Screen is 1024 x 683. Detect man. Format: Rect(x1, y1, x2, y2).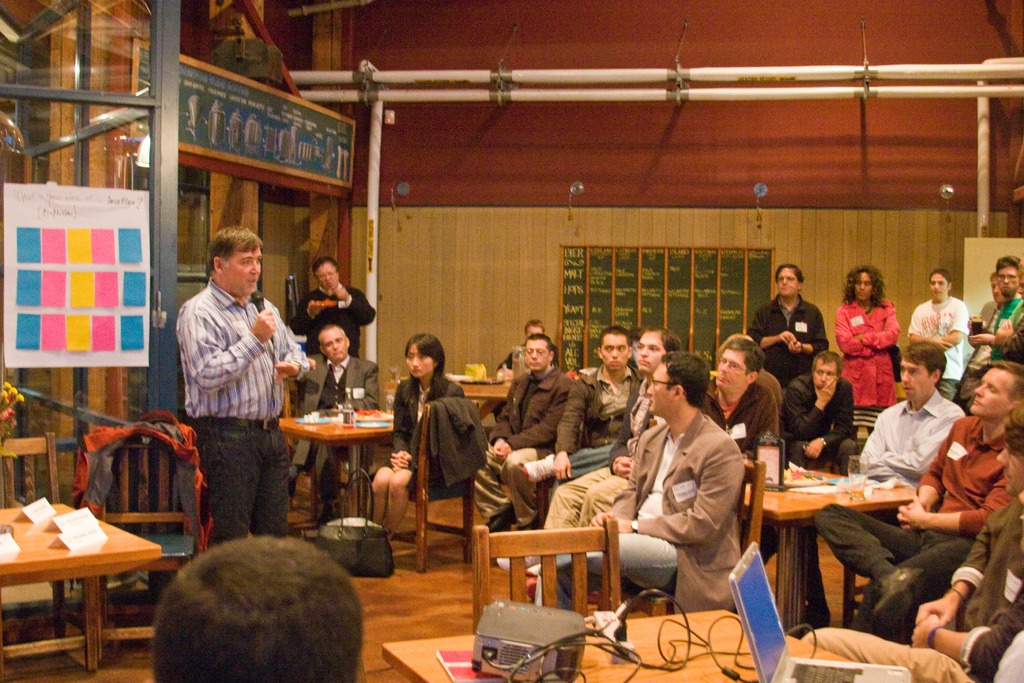
Rect(749, 263, 828, 379).
